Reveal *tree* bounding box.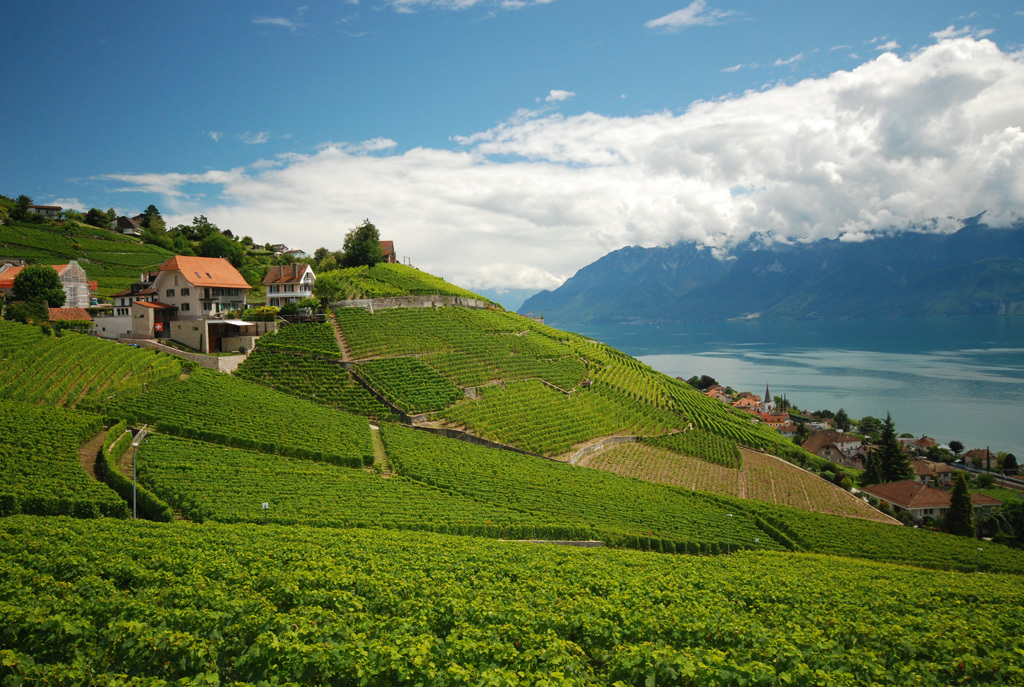
Revealed: bbox=[188, 210, 212, 247].
